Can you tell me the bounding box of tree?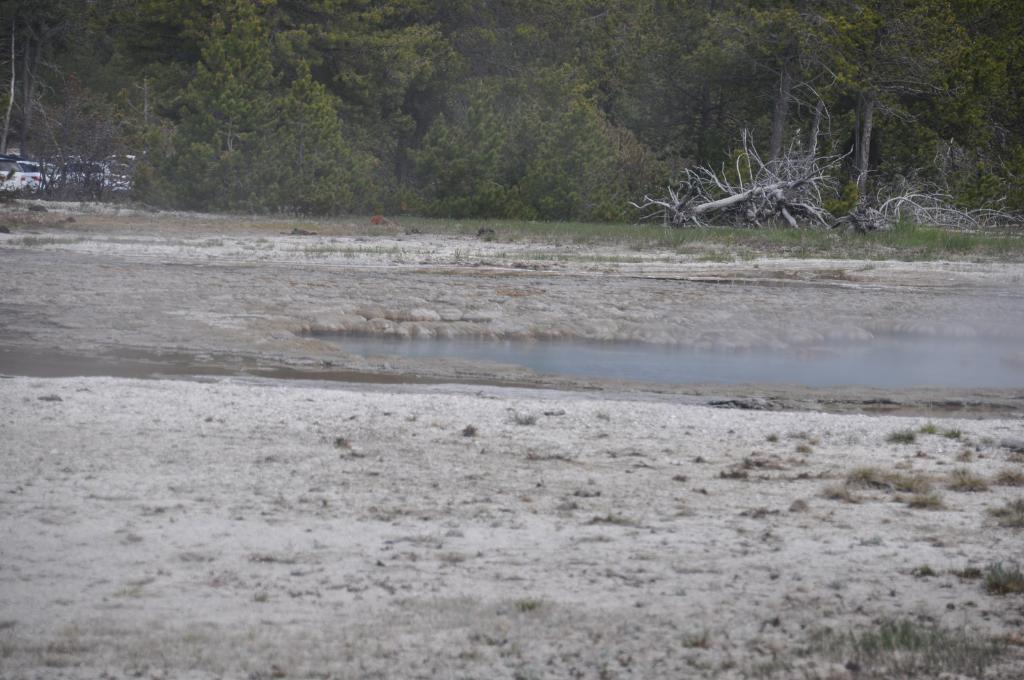
BBox(182, 0, 285, 164).
